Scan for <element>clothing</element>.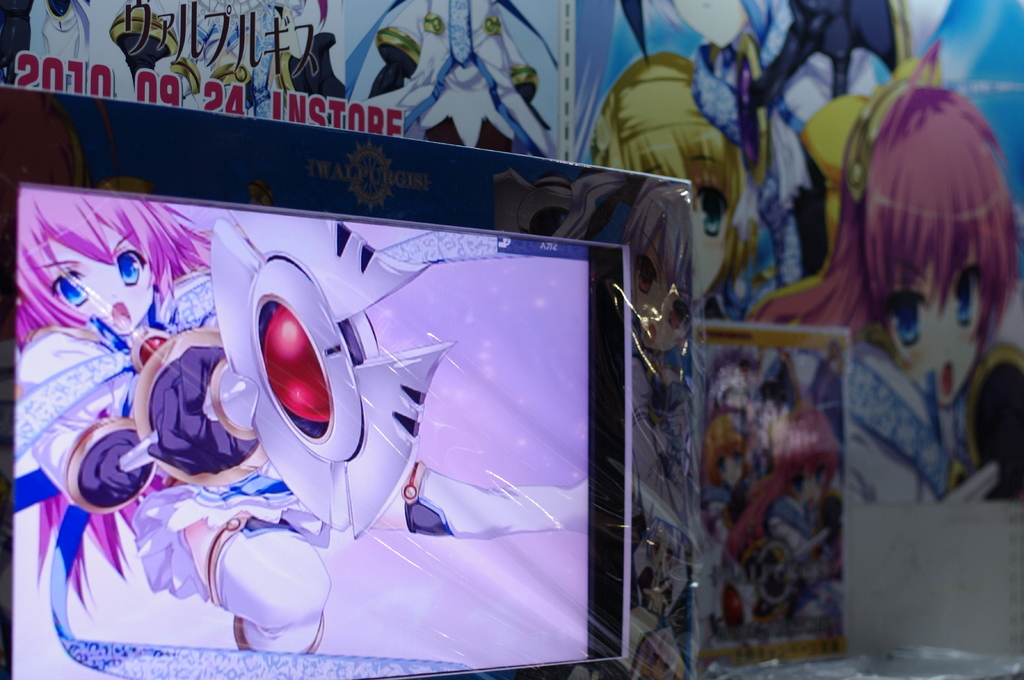
Scan result: x1=848, y1=343, x2=1023, y2=505.
